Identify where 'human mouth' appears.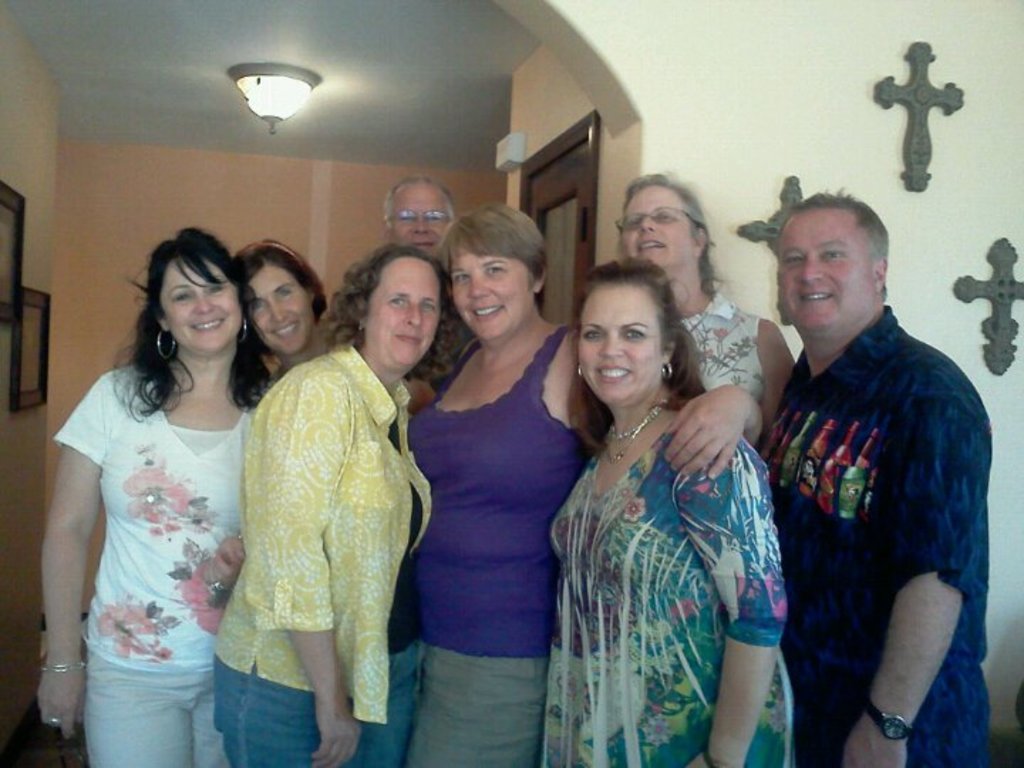
Appears at detection(269, 317, 300, 343).
